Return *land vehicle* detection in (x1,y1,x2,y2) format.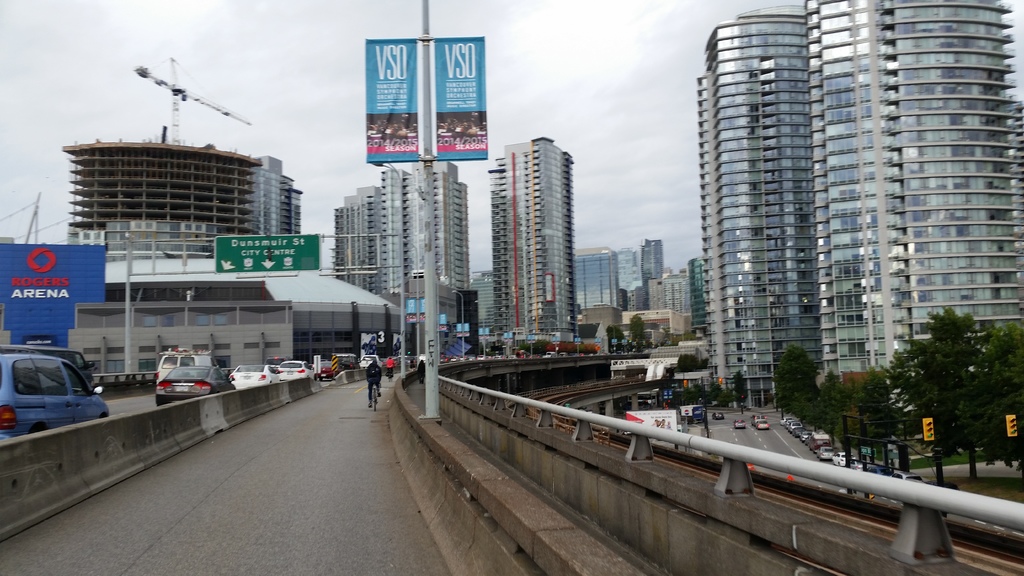
(157,364,232,404).
